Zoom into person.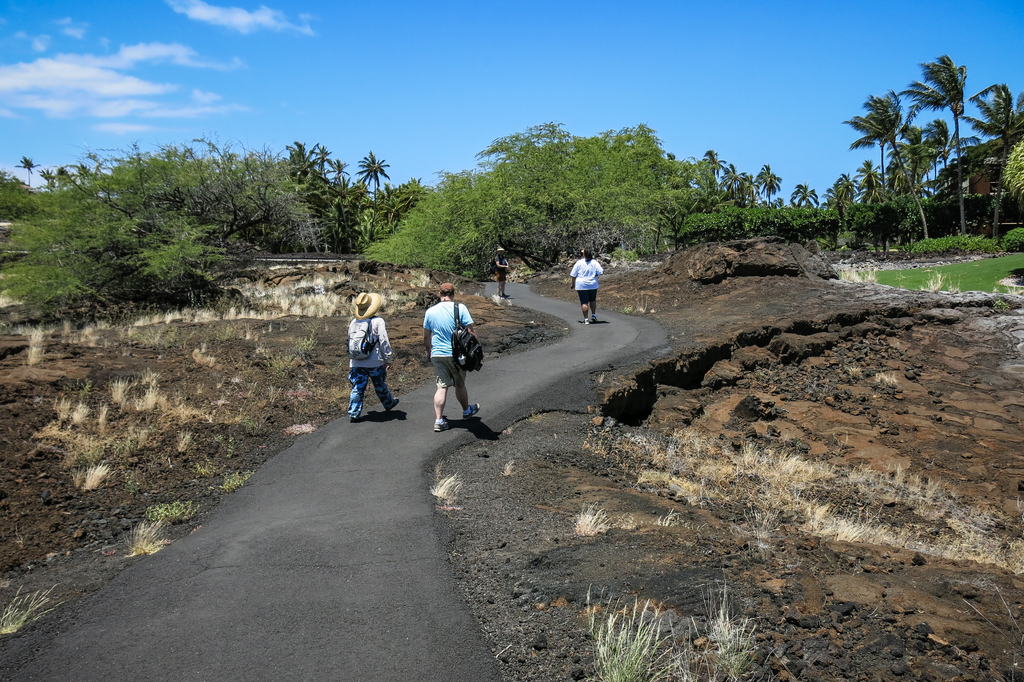
Zoom target: 348 293 398 421.
